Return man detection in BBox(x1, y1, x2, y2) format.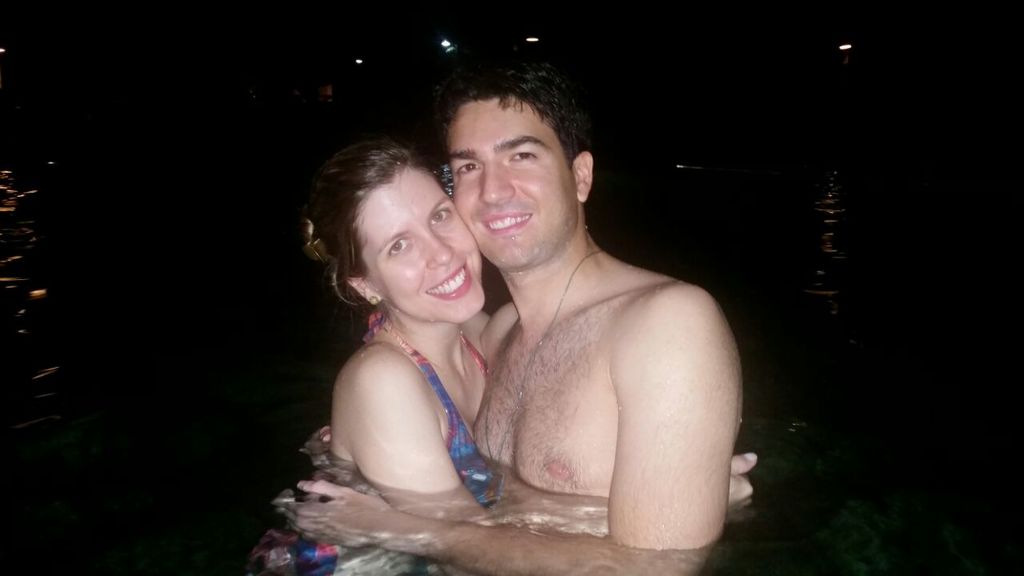
BBox(264, 134, 741, 573).
